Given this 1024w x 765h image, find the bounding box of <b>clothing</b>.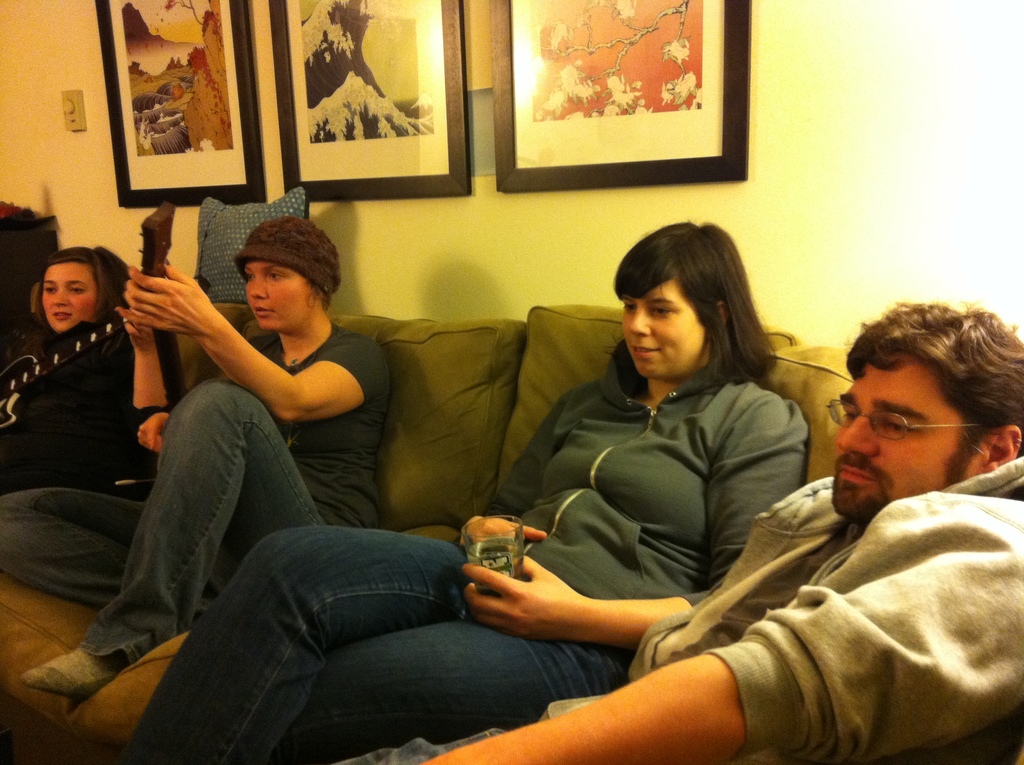
bbox=[335, 464, 1022, 764].
